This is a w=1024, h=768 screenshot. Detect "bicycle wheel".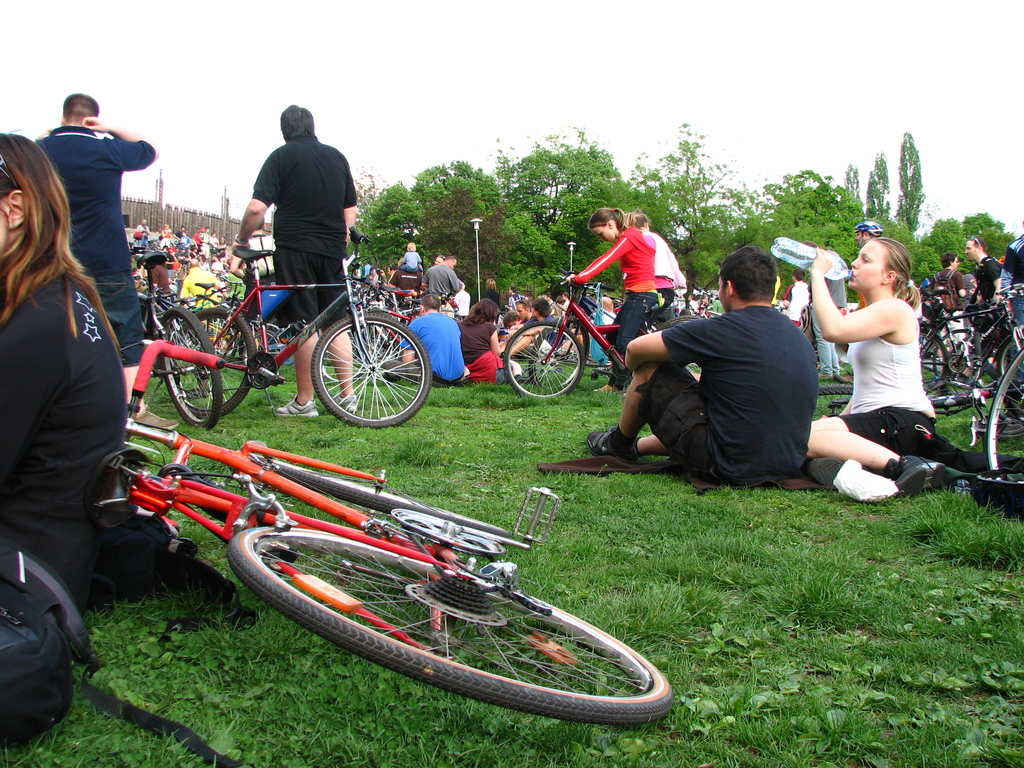
bbox=(815, 384, 854, 421).
